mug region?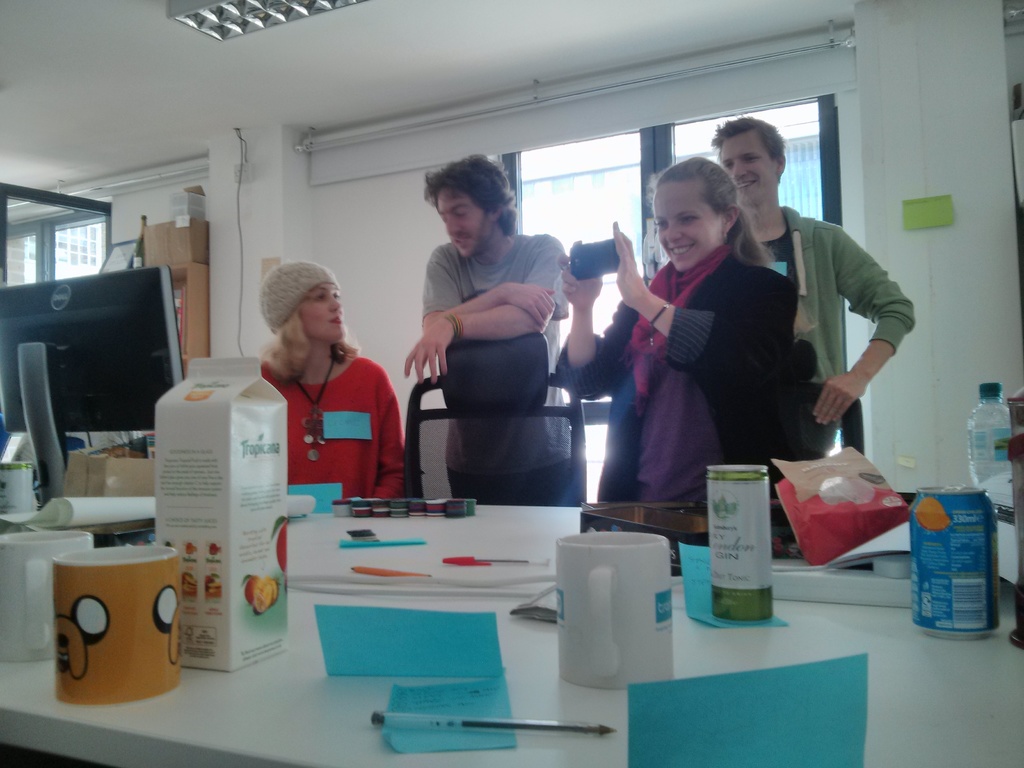
bbox(557, 529, 674, 688)
